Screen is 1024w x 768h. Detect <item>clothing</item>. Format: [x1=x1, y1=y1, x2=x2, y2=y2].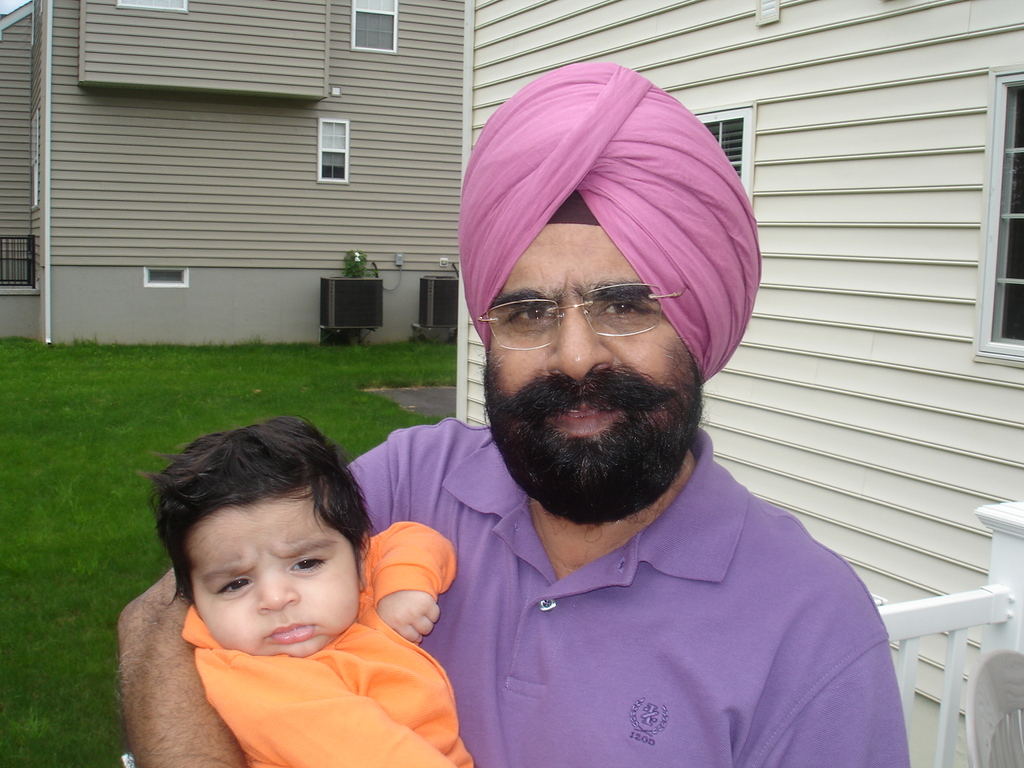
[x1=186, y1=536, x2=482, y2=767].
